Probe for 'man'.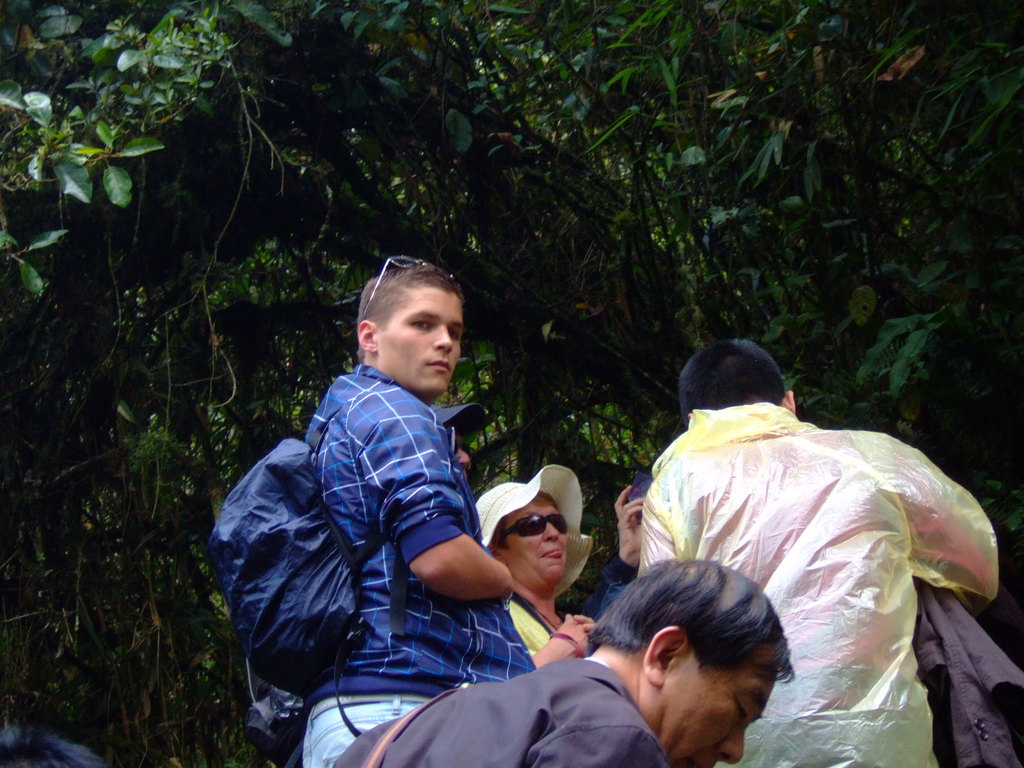
Probe result: <box>231,261,536,756</box>.
